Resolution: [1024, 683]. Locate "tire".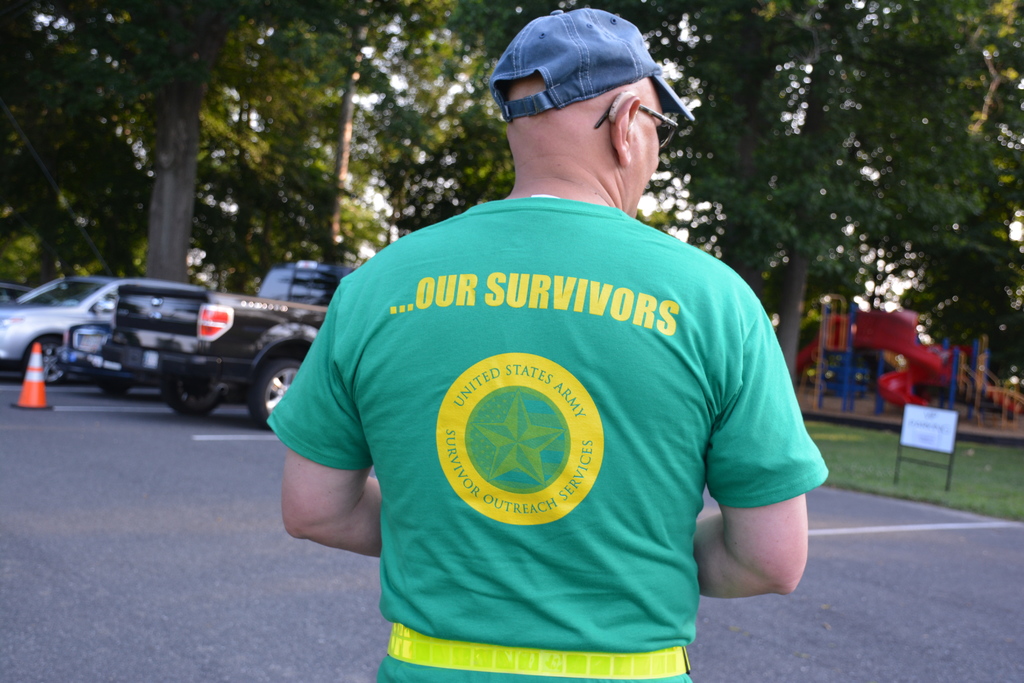
(97, 387, 130, 397).
